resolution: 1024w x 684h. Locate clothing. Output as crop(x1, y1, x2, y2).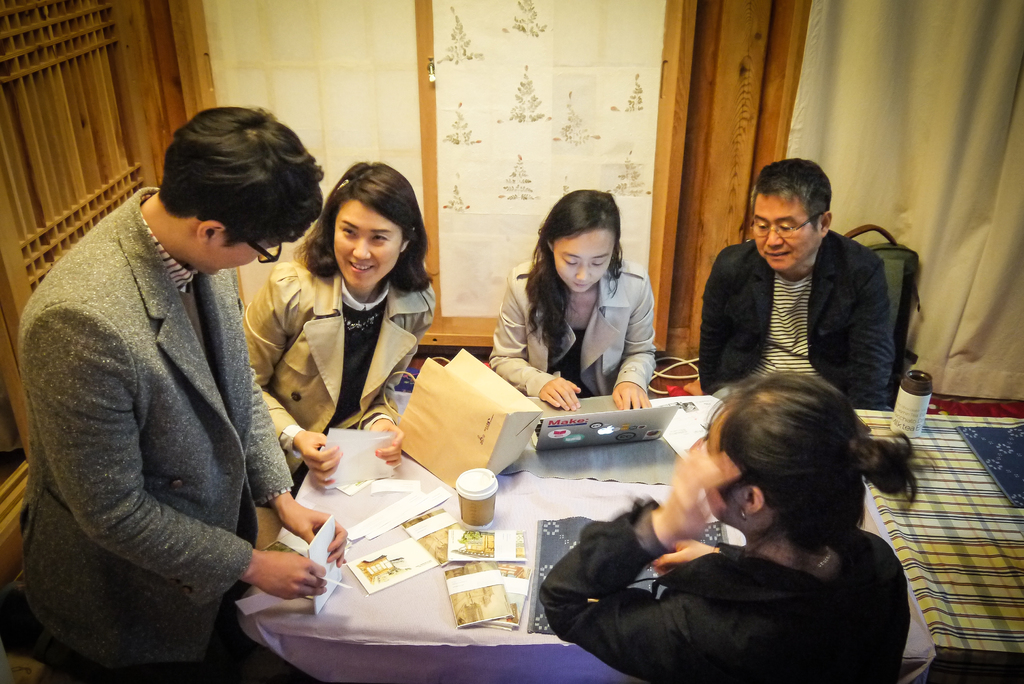
crop(539, 493, 909, 683).
